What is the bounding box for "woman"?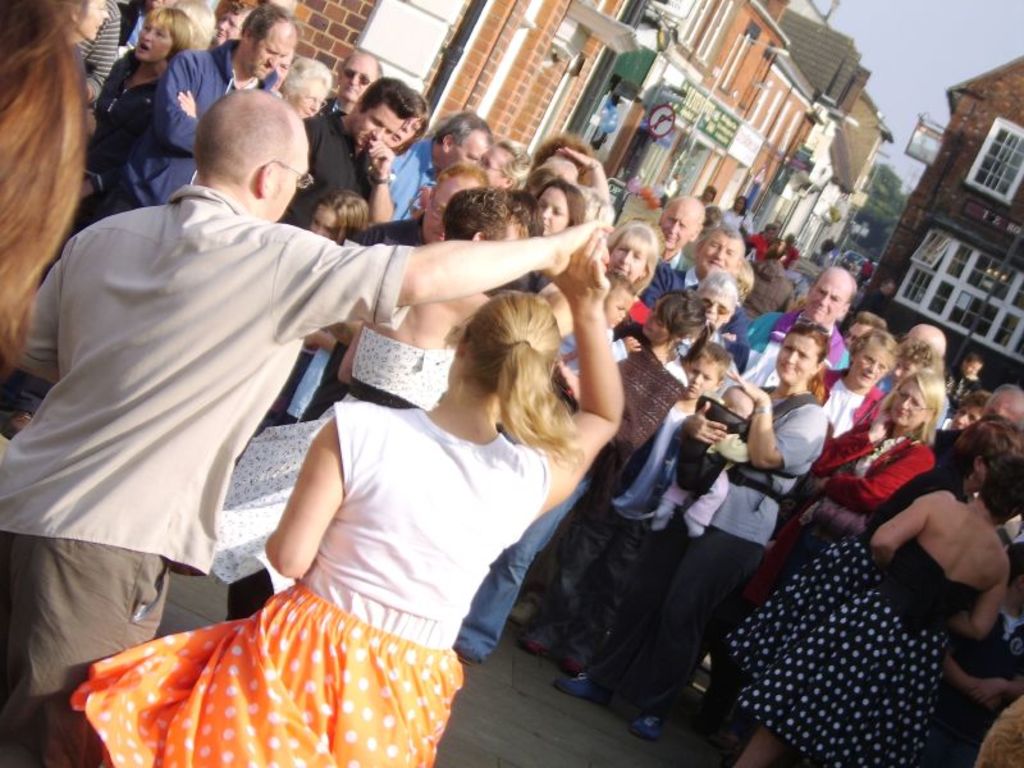
52:218:641:767.
